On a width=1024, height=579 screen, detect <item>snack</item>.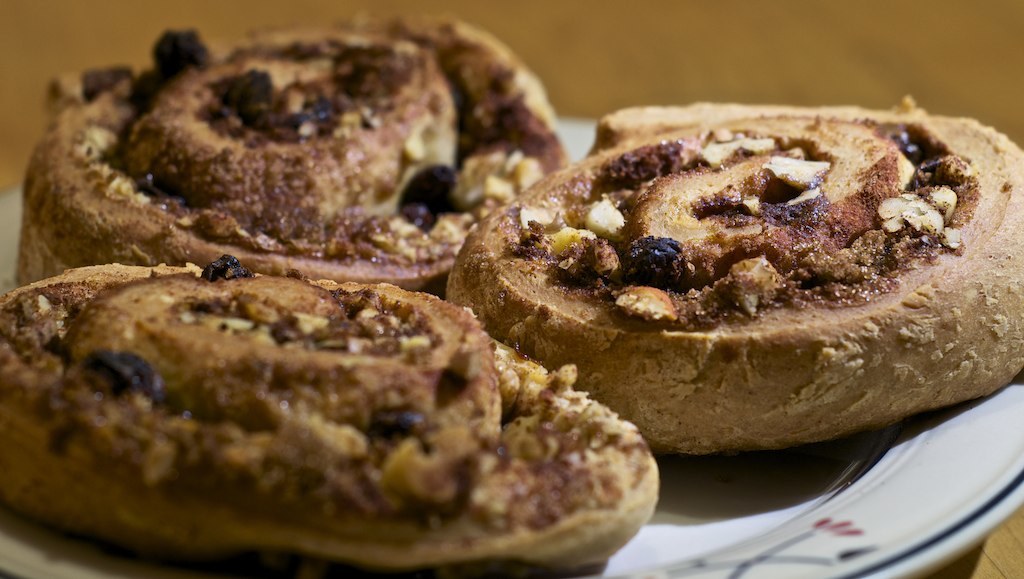
{"left": 1, "top": 256, "right": 660, "bottom": 578}.
